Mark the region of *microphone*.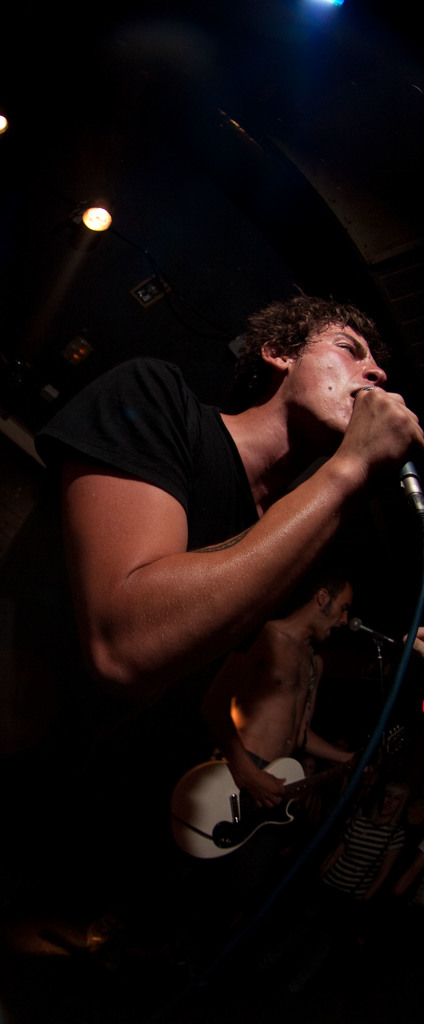
Region: bbox=[358, 380, 423, 516].
